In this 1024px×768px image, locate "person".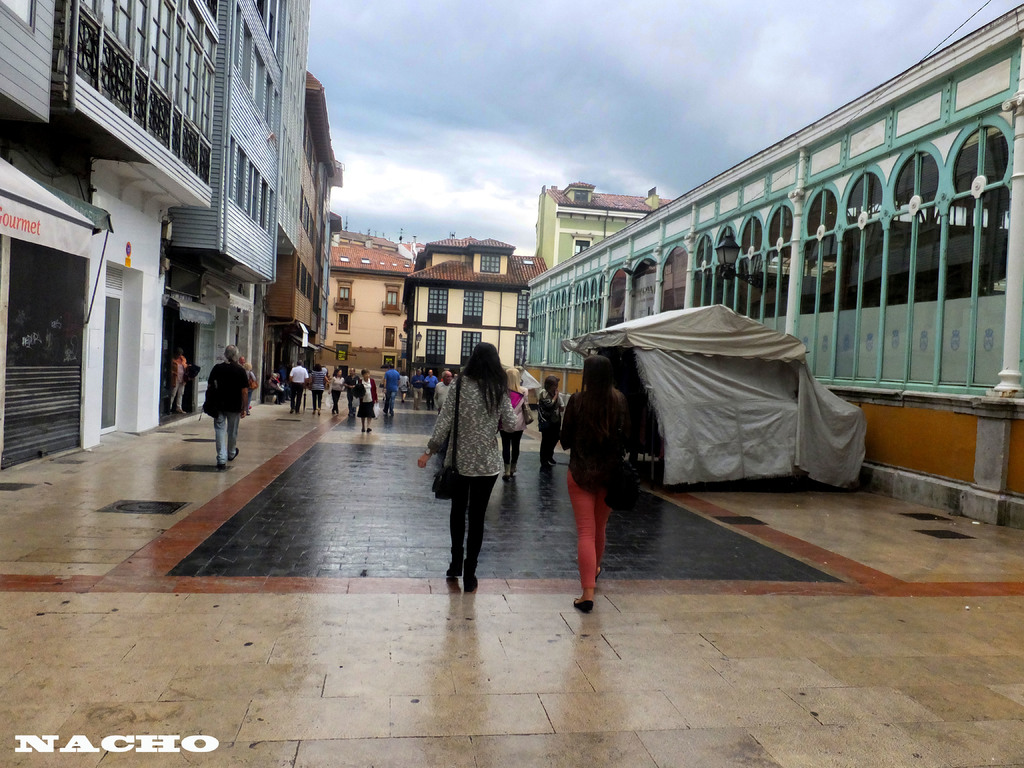
Bounding box: BBox(557, 359, 627, 612).
